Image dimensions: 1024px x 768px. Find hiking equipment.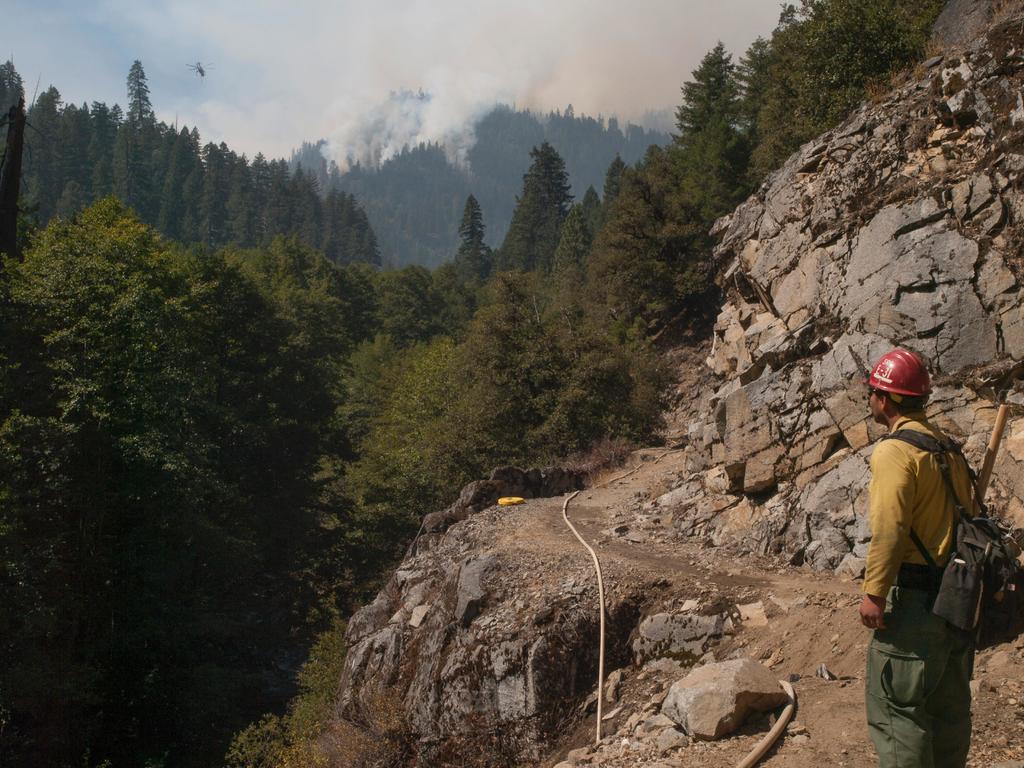
[874,431,1023,651].
